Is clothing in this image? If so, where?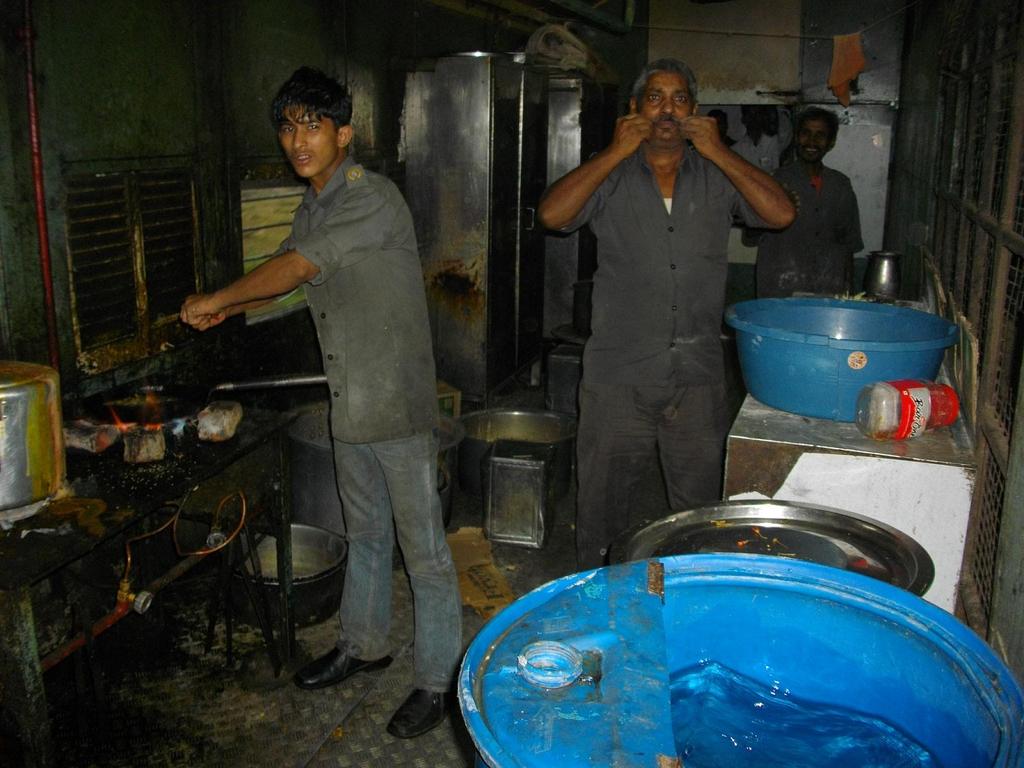
Yes, at (left=750, top=166, right=864, bottom=299).
